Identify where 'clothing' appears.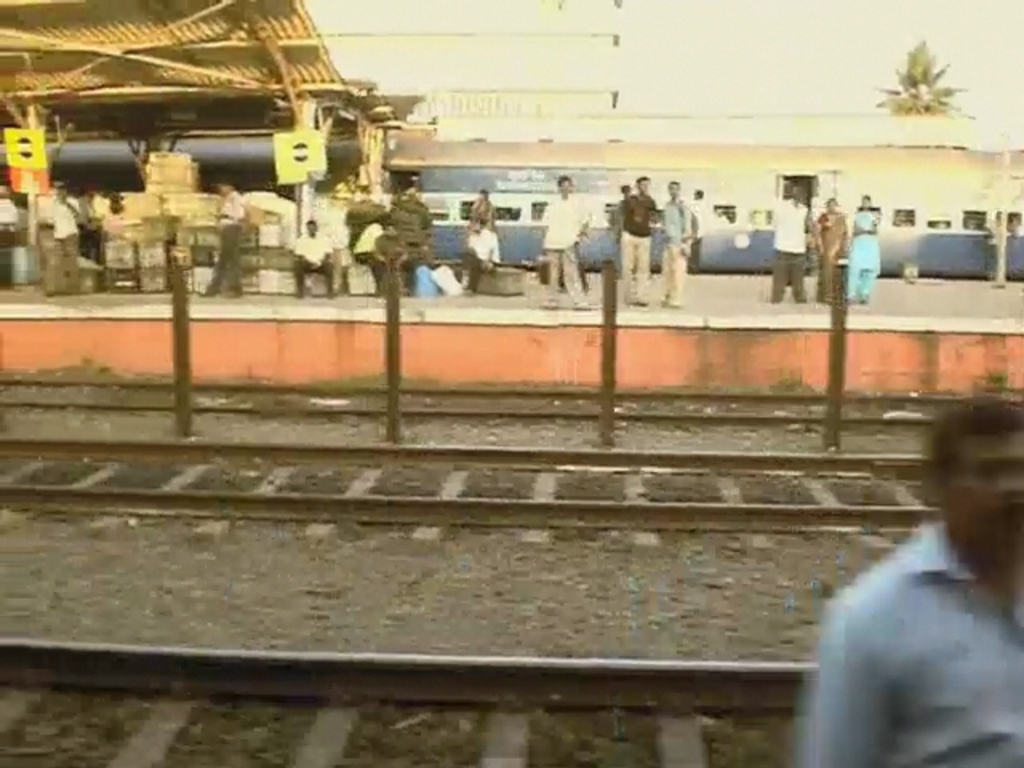
Appears at x1=651, y1=189, x2=698, y2=306.
